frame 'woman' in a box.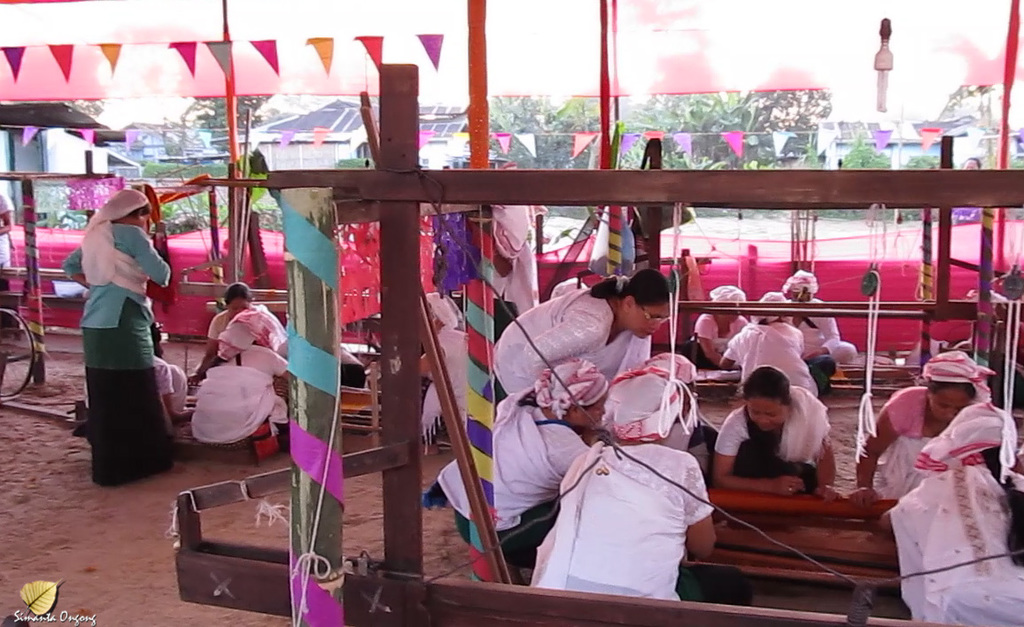
x1=186 y1=282 x2=252 y2=387.
